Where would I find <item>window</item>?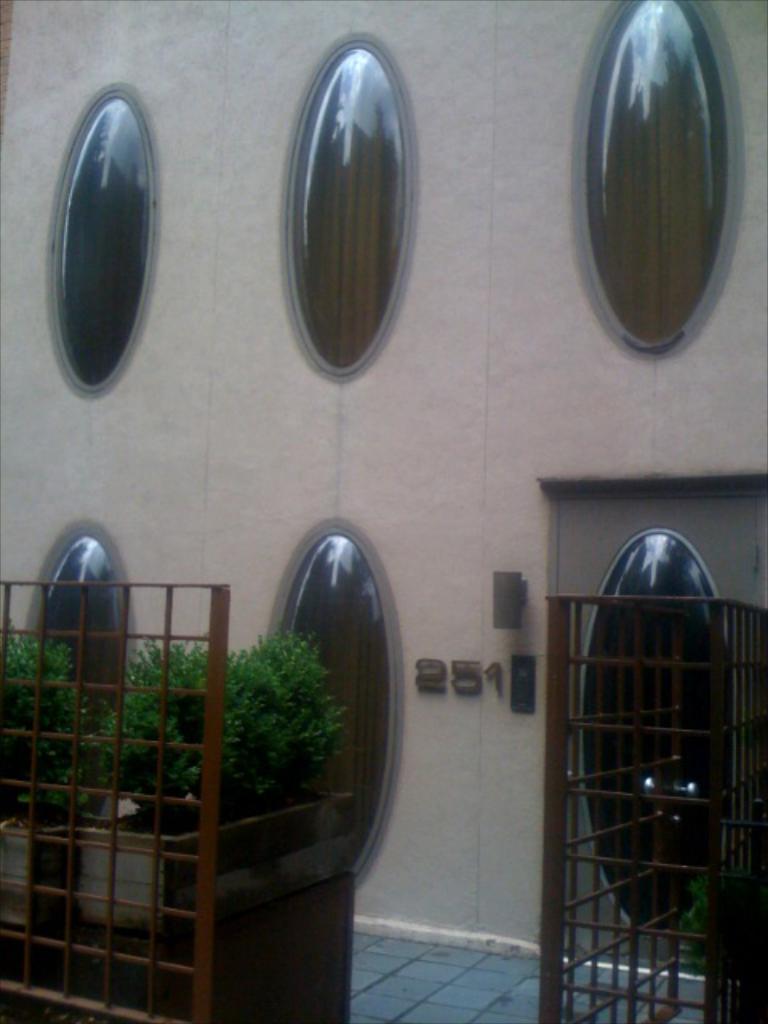
At {"left": 269, "top": 523, "right": 403, "bottom": 878}.
